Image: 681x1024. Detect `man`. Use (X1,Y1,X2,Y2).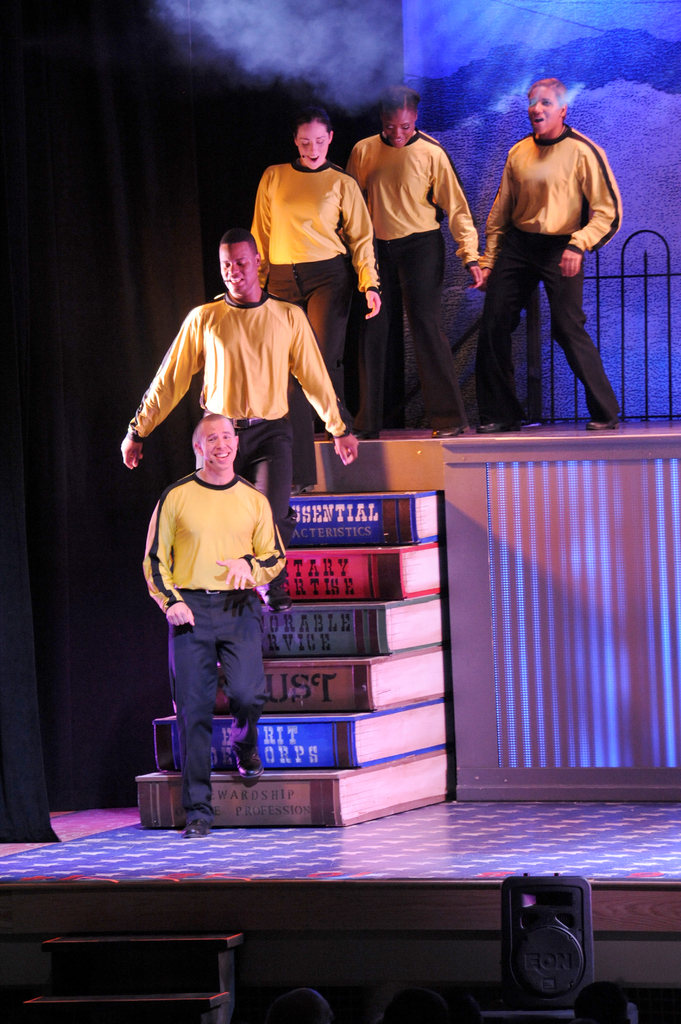
(106,222,367,566).
